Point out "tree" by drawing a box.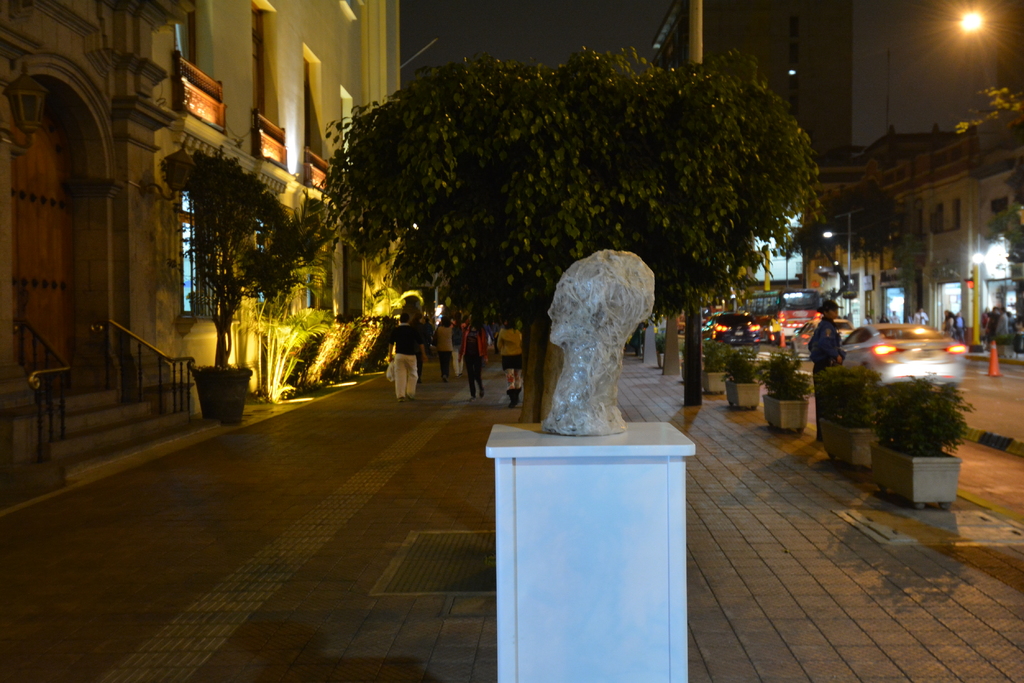
<bbox>864, 369, 965, 450</bbox>.
